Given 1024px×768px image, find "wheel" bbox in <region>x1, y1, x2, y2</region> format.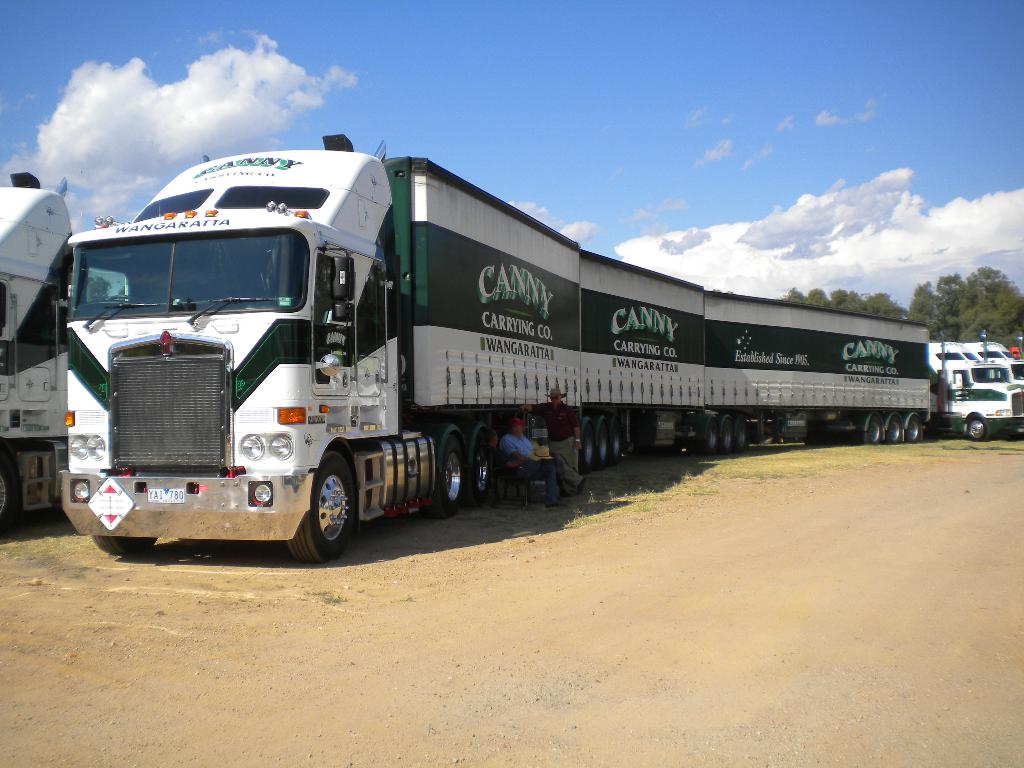
<region>0, 454, 20, 532</region>.
